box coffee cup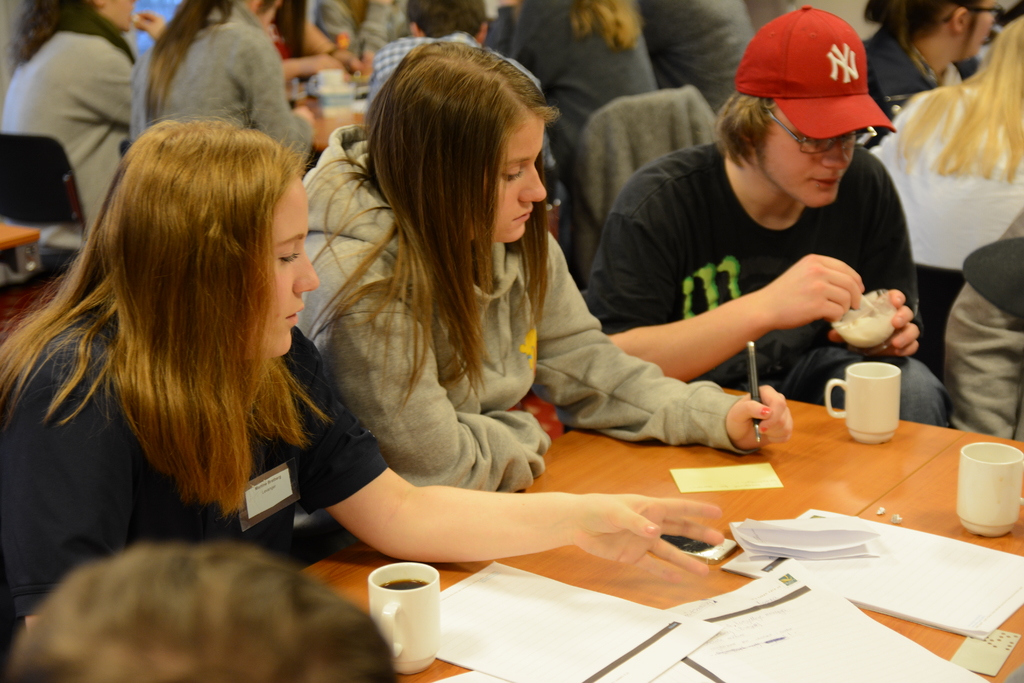
(left=367, top=561, right=440, bottom=673)
